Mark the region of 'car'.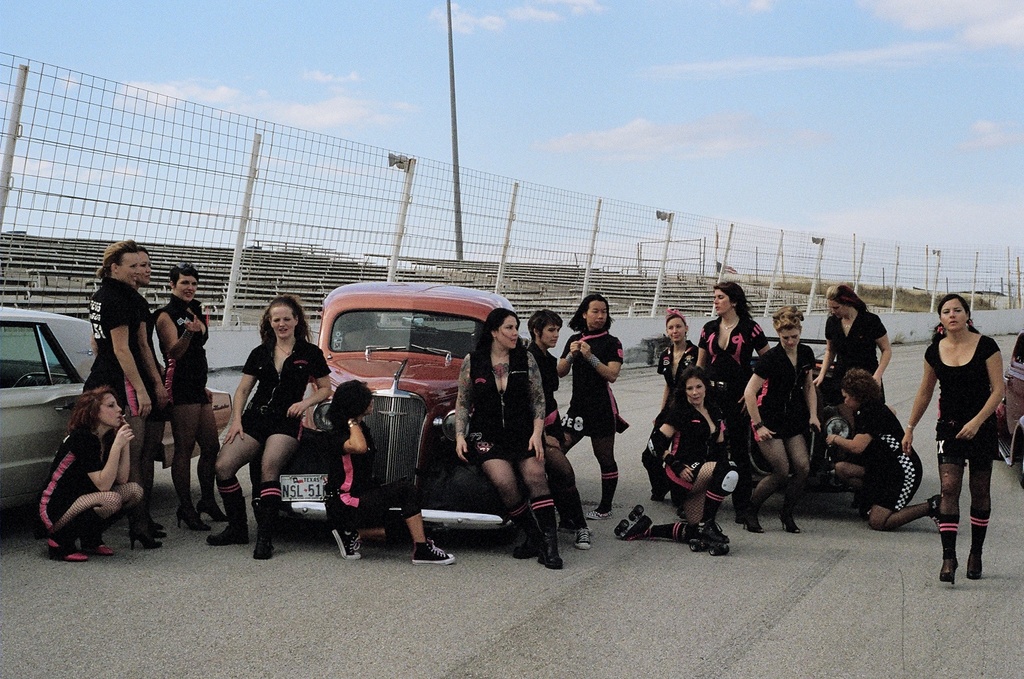
Region: (251,280,519,533).
